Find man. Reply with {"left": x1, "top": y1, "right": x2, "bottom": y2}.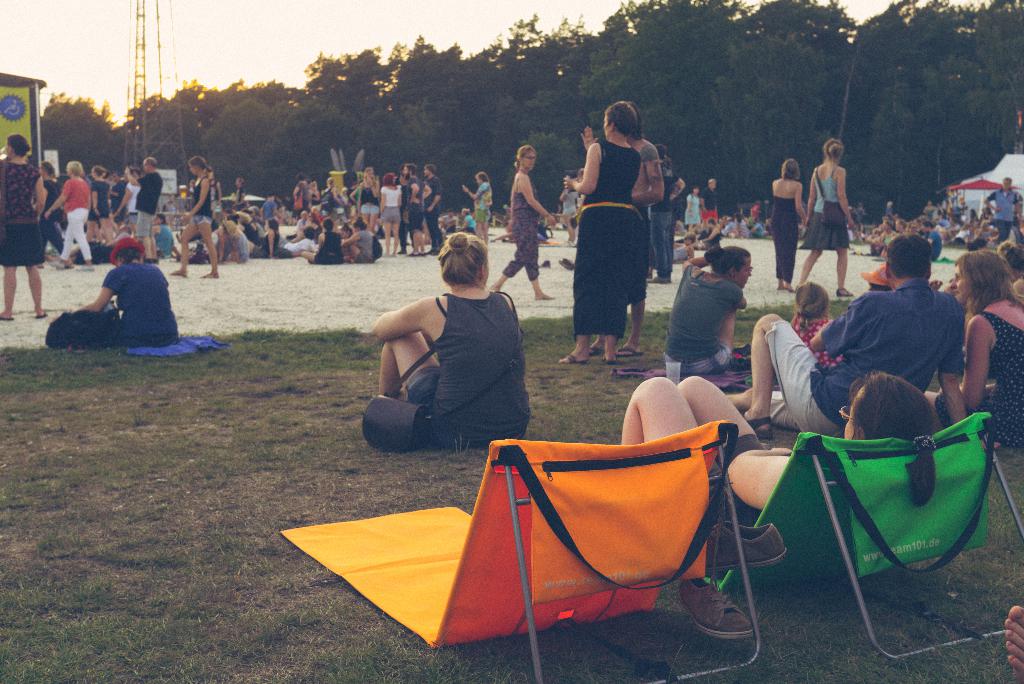
{"left": 983, "top": 181, "right": 1023, "bottom": 240}.
